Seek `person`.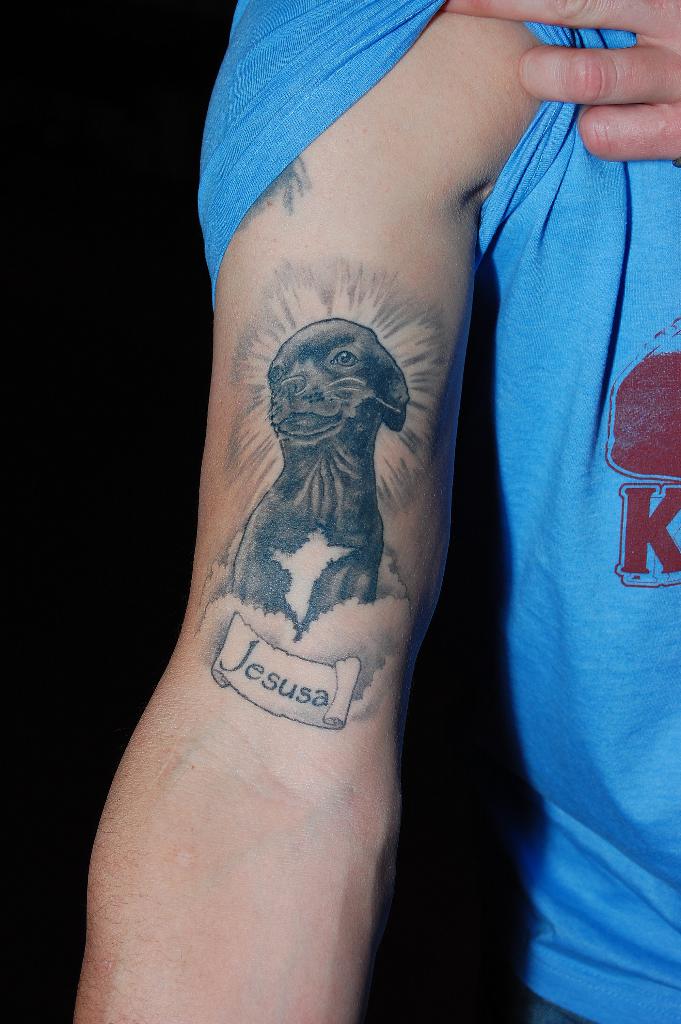
[71, 0, 680, 1023].
